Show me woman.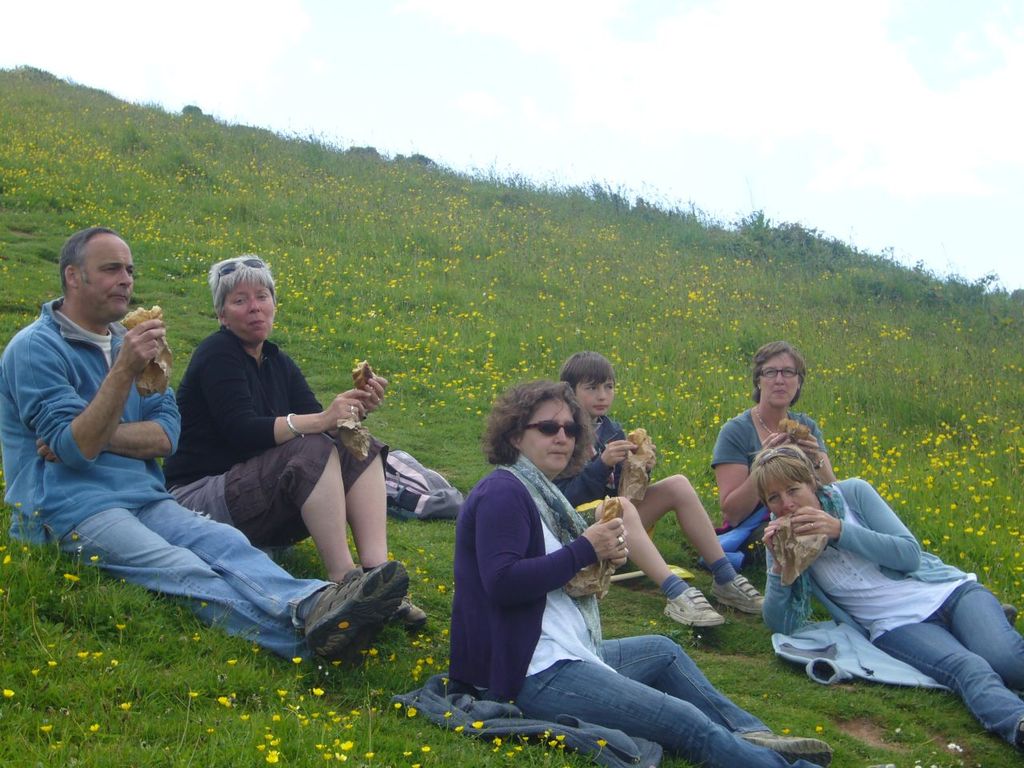
woman is here: x1=718 y1=342 x2=843 y2=570.
